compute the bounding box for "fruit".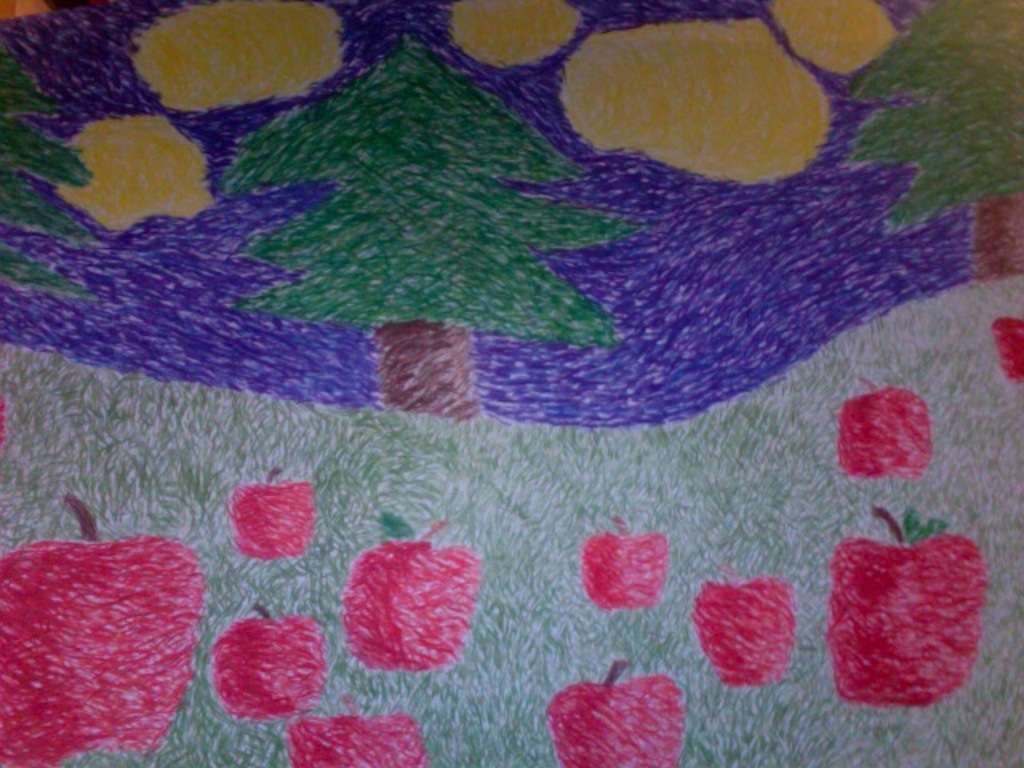
(232,480,315,554).
